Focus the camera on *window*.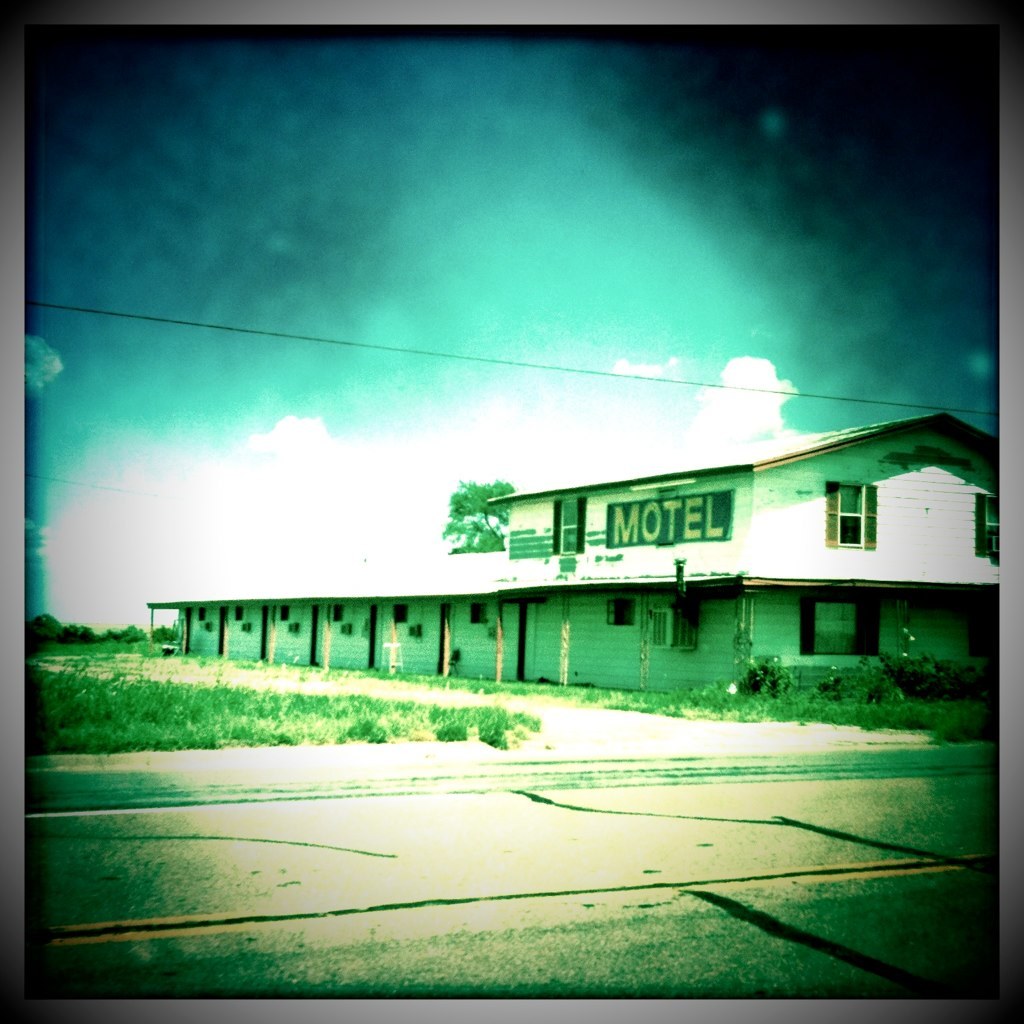
Focus region: 823 483 876 554.
